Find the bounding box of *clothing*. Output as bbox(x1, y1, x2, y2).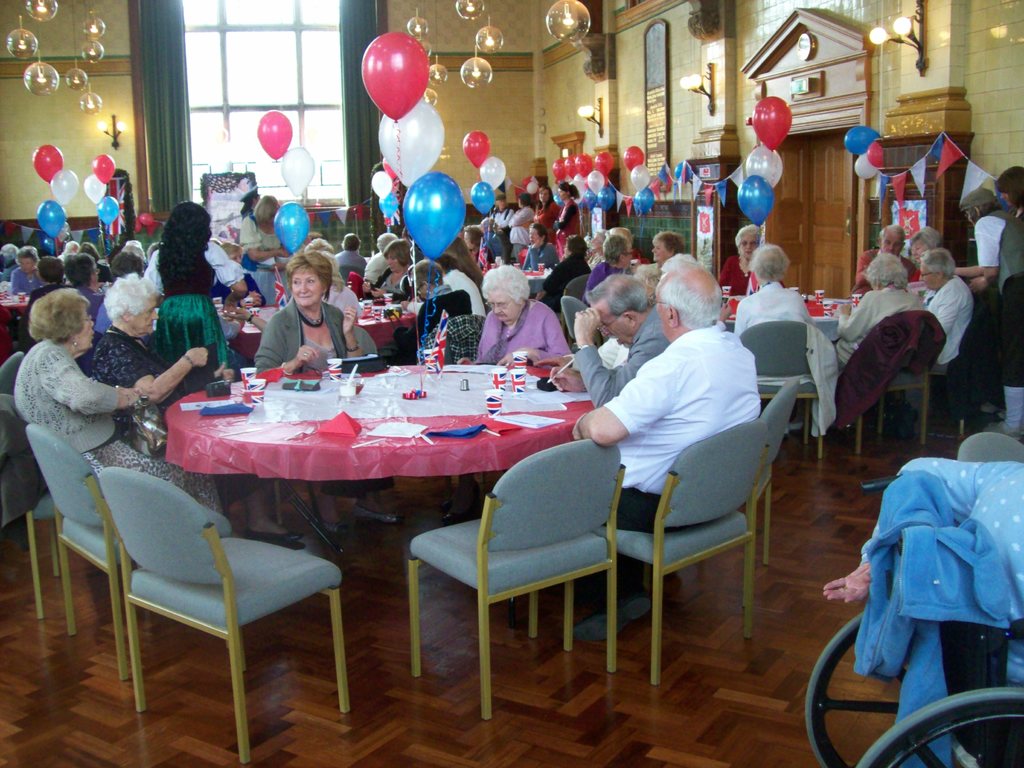
bbox(586, 265, 620, 303).
